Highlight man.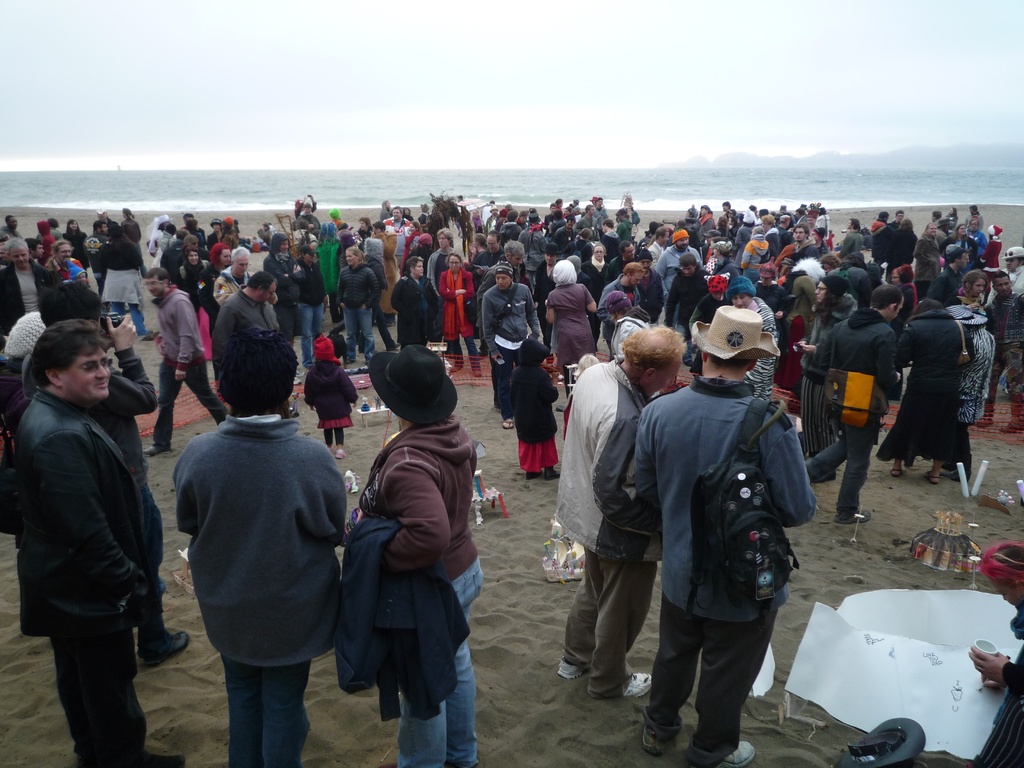
Highlighted region: 655:230:700:289.
